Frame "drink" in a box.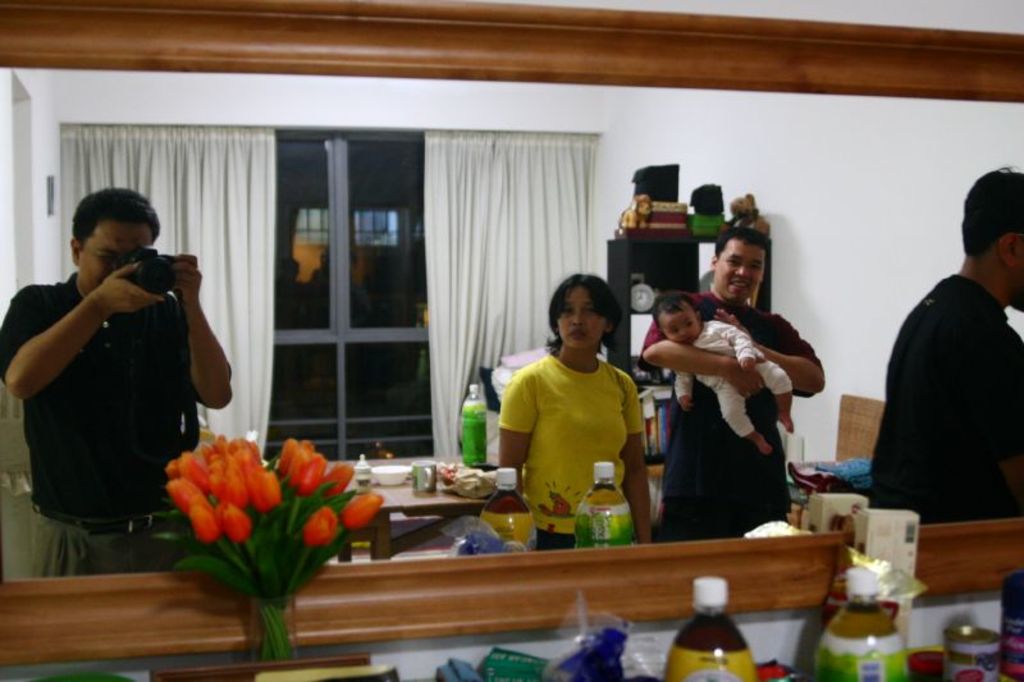
<region>809, 614, 914, 681</region>.
